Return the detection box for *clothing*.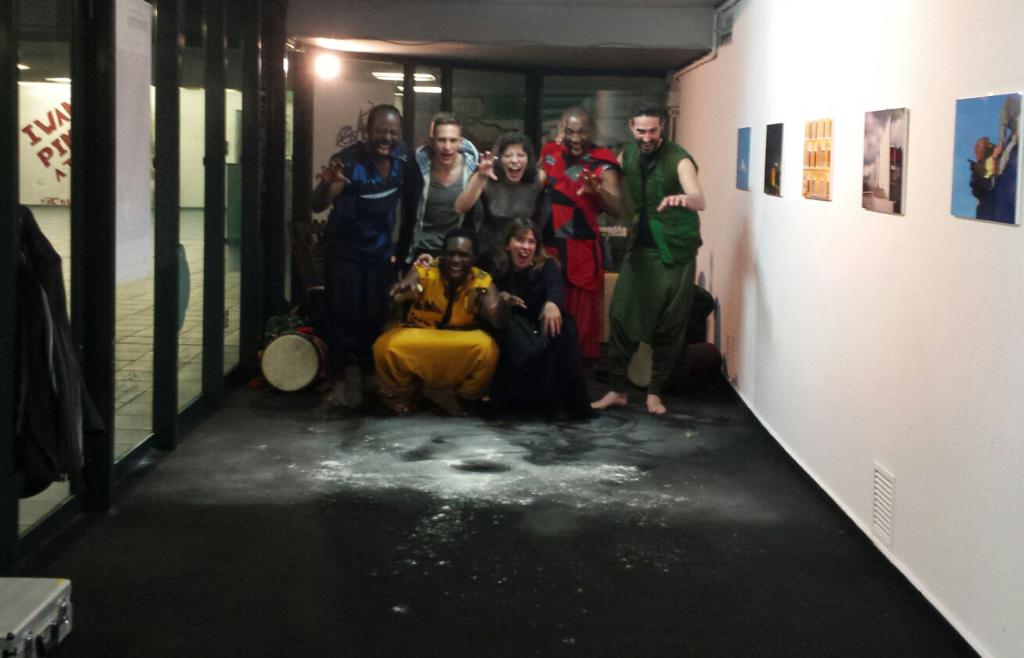
x1=603, y1=132, x2=711, y2=402.
